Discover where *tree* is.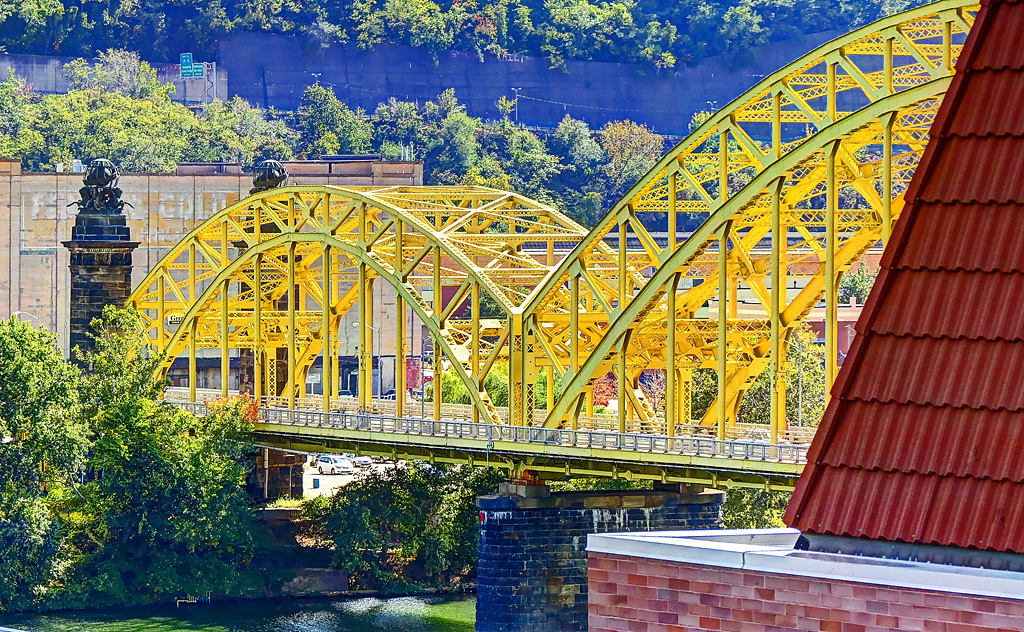
Discovered at {"x1": 290, "y1": 461, "x2": 480, "y2": 587}.
